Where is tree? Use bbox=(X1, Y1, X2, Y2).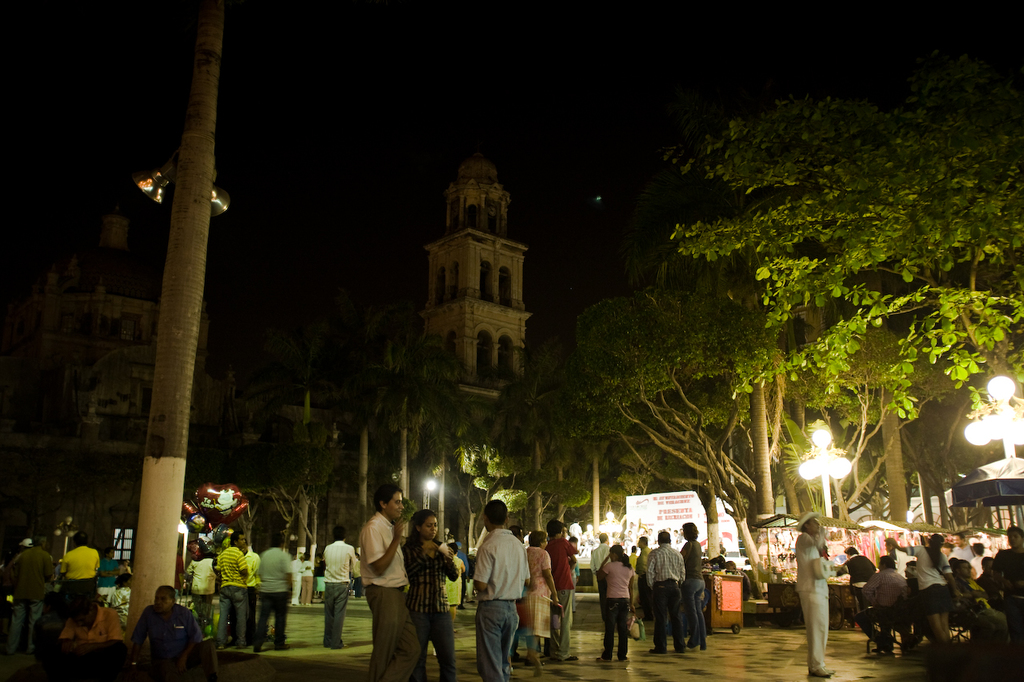
bbox=(183, 417, 366, 564).
